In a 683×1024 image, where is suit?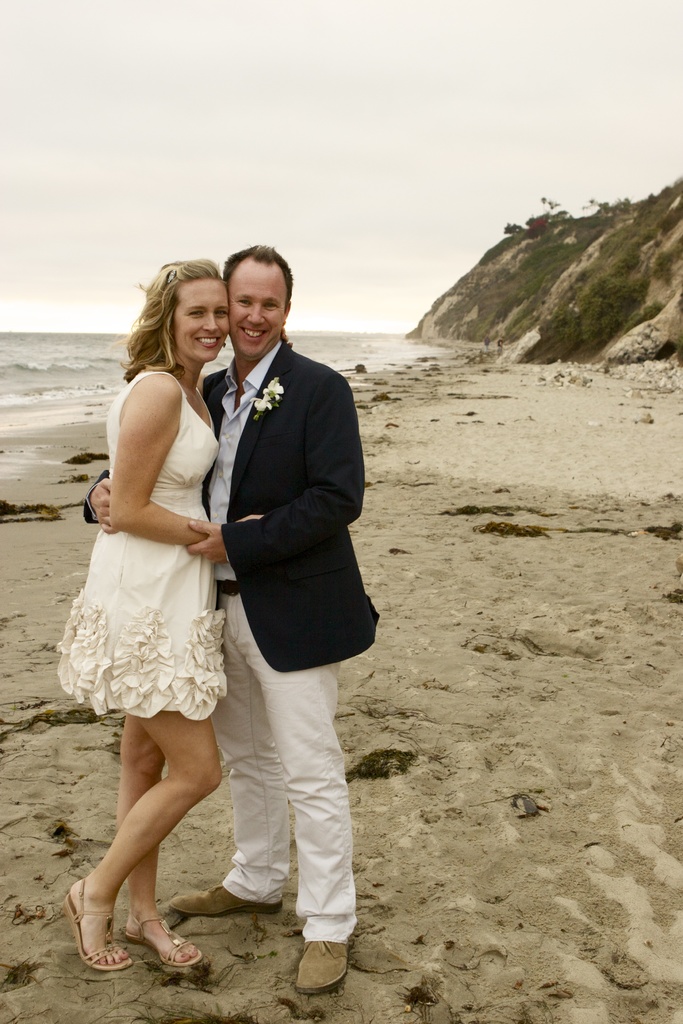
{"x1": 79, "y1": 335, "x2": 383, "y2": 946}.
